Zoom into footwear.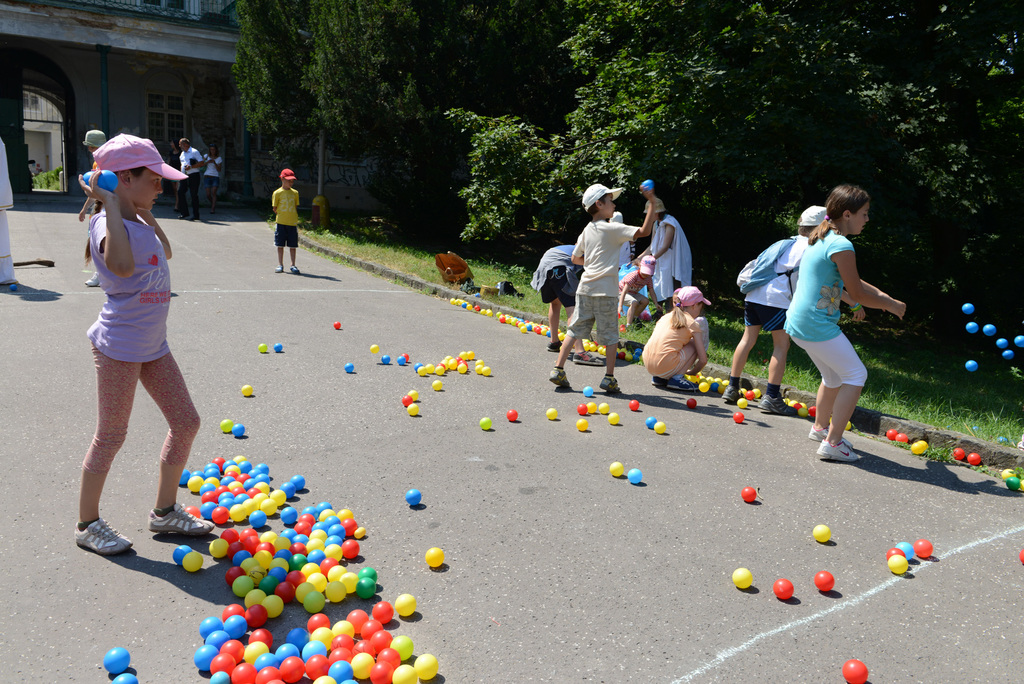
Zoom target: <box>602,377,621,397</box>.
